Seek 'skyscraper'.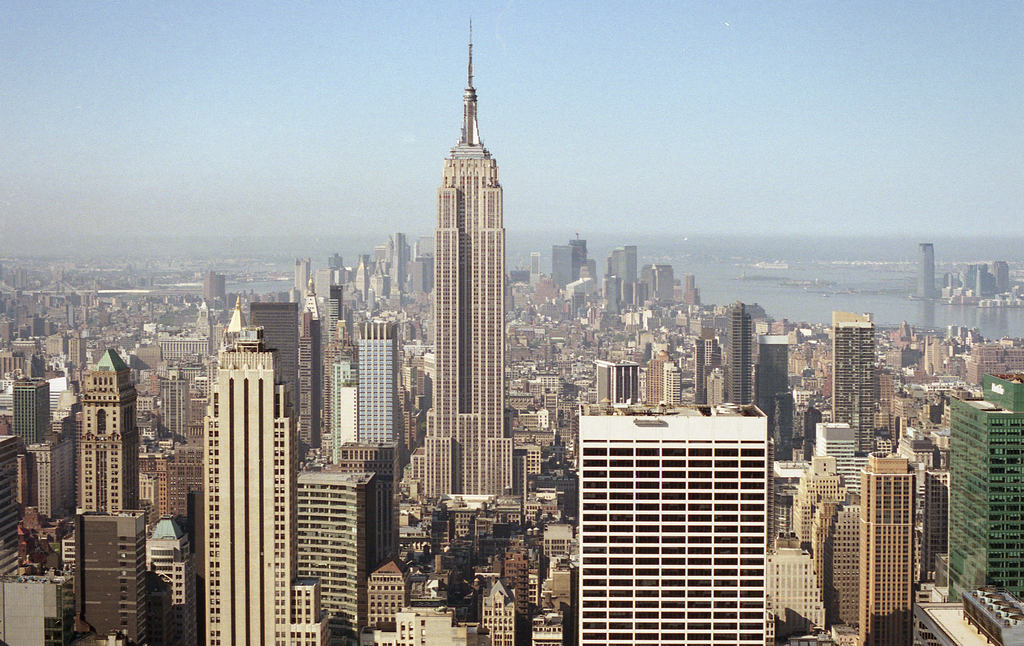
l=726, t=300, r=752, b=399.
